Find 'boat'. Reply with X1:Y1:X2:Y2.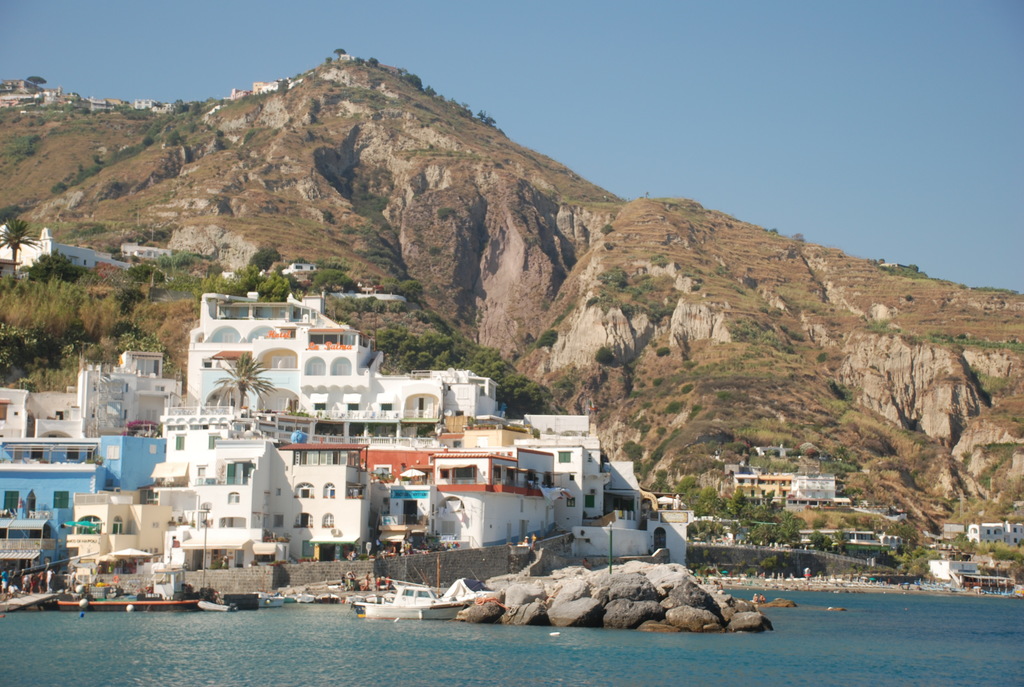
355:554:479:621.
